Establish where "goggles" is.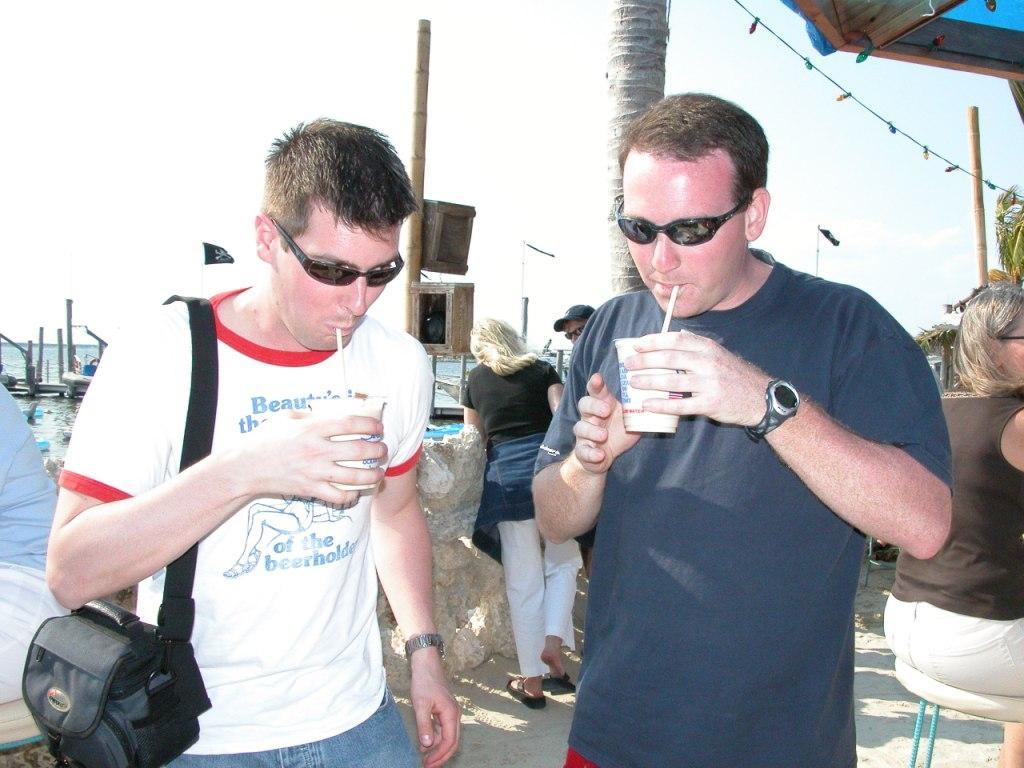
Established at 276, 216, 406, 288.
